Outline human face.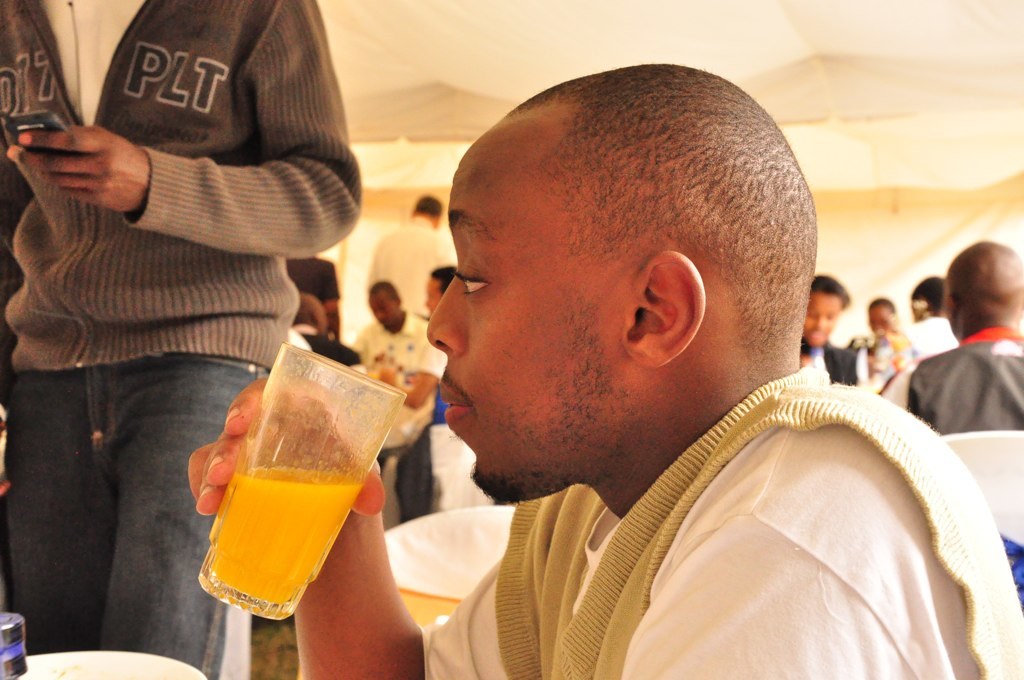
Outline: pyautogui.locateOnScreen(809, 288, 844, 351).
